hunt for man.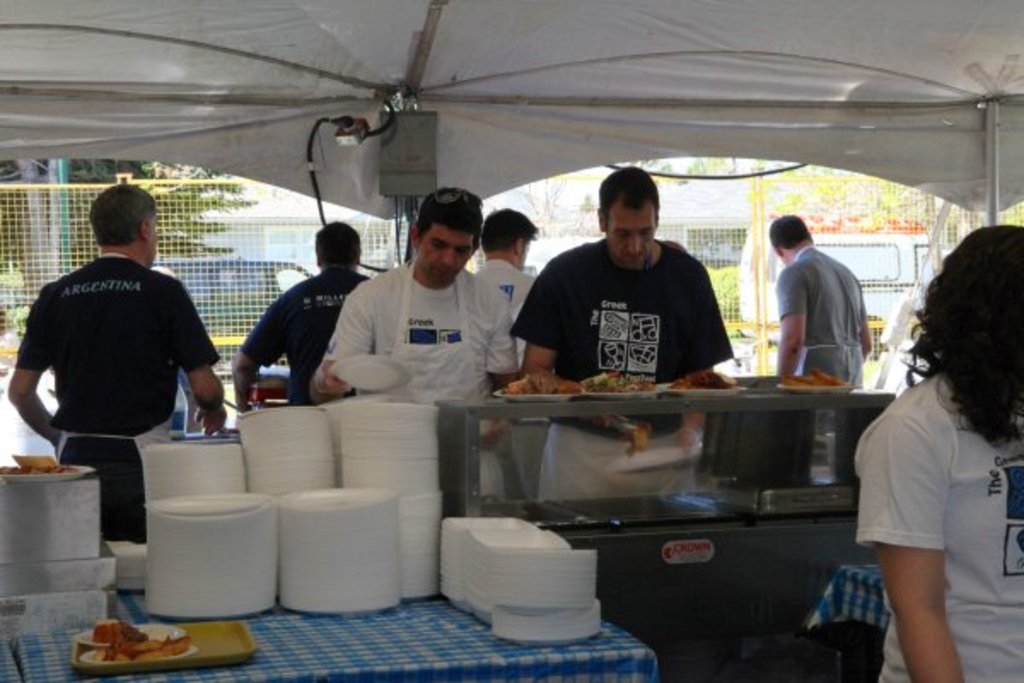
Hunted down at 14, 181, 237, 531.
